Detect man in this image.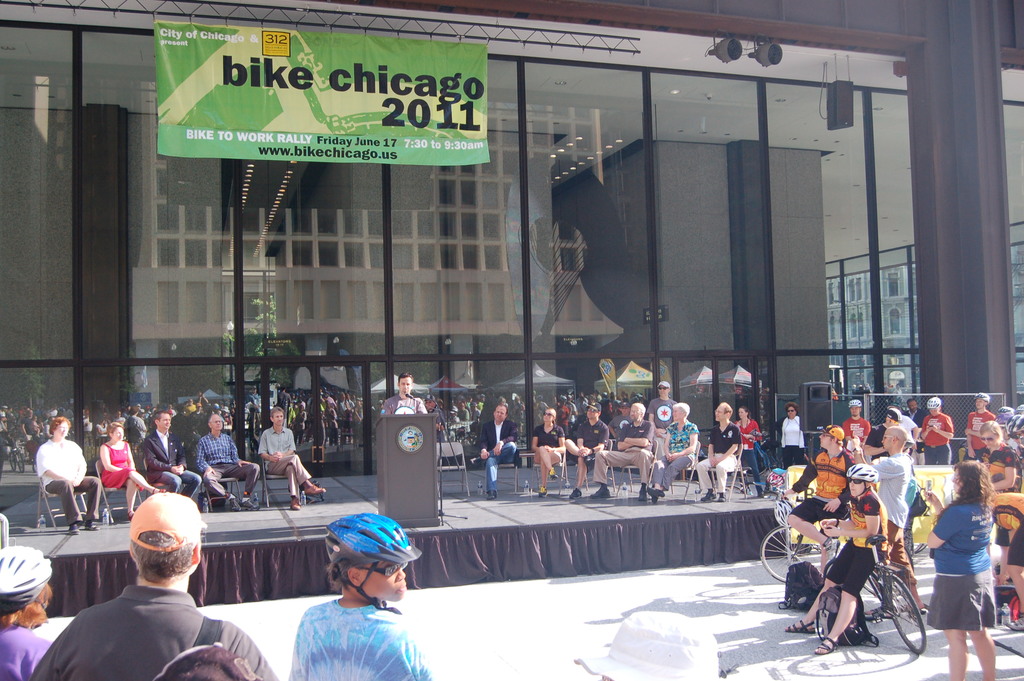
Detection: select_region(847, 423, 918, 613).
